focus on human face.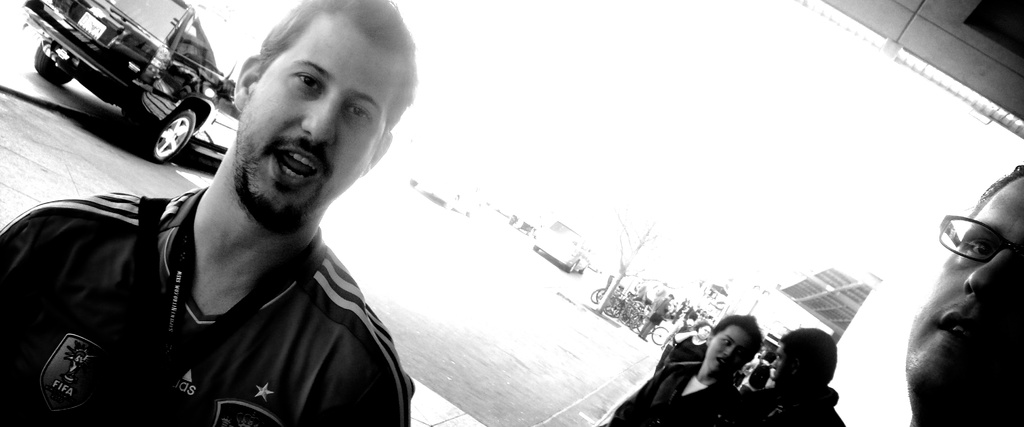
Focused at x1=704, y1=322, x2=755, y2=378.
